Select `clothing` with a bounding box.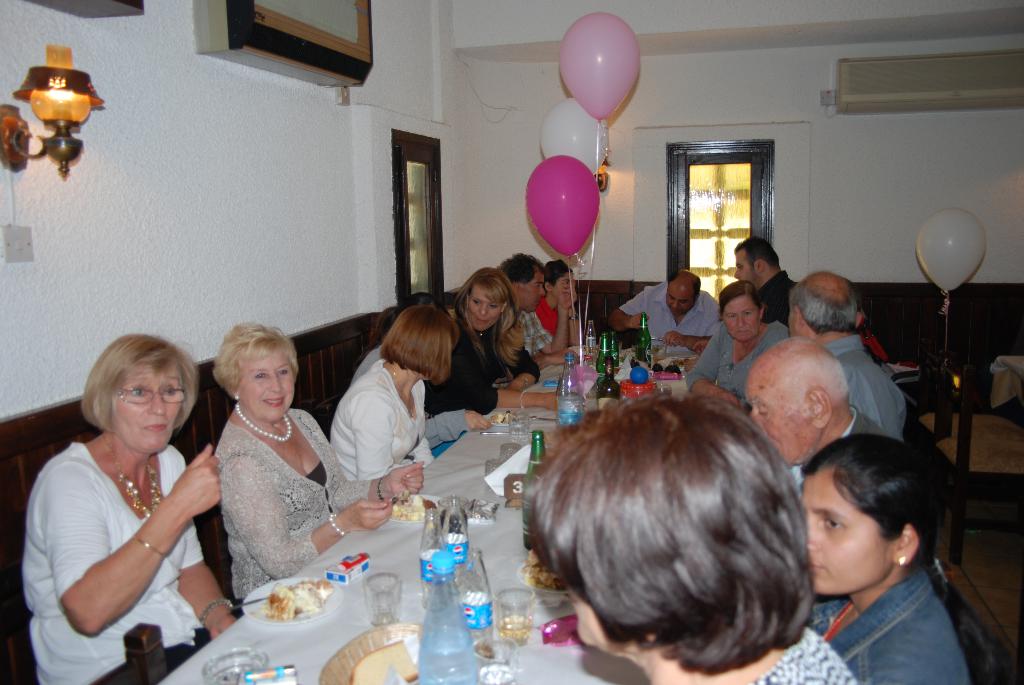
<box>216,421,372,603</box>.
